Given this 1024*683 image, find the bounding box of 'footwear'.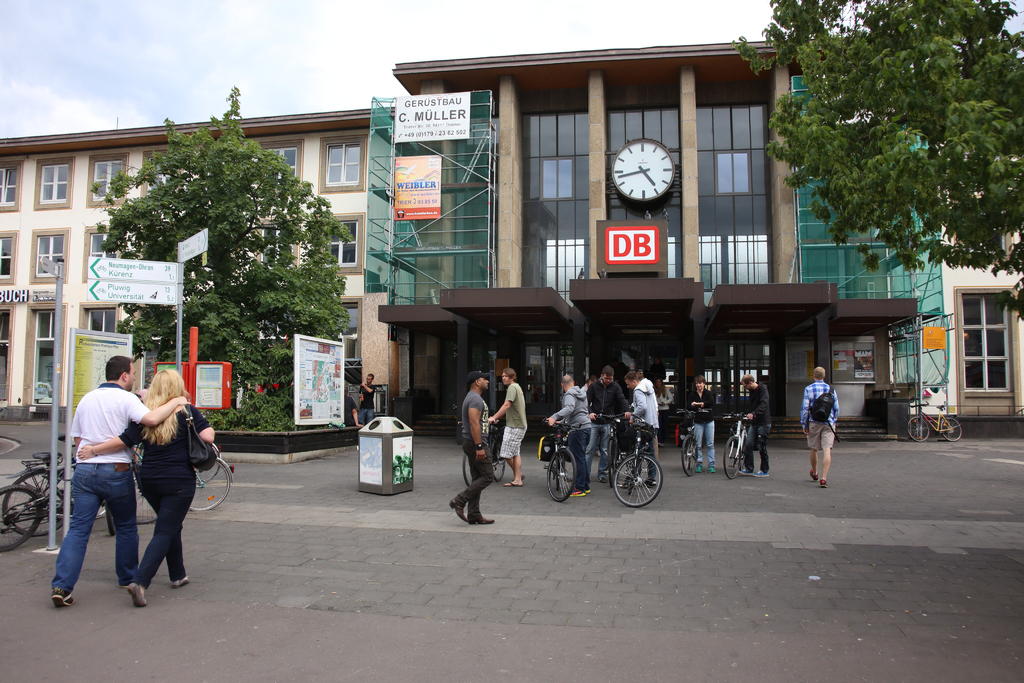
{"x1": 708, "y1": 466, "x2": 714, "y2": 472}.
